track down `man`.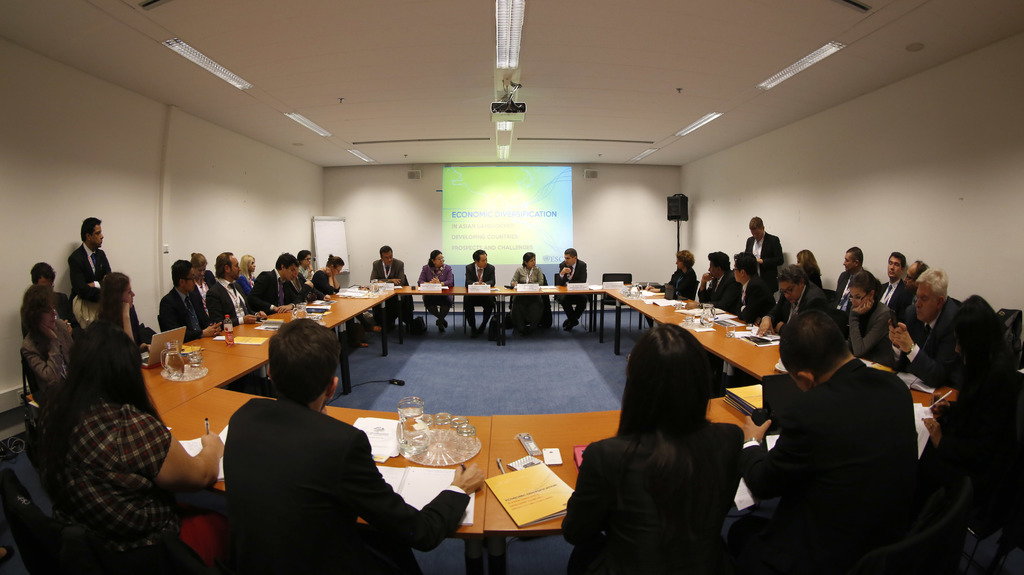
Tracked to select_region(248, 251, 294, 314).
